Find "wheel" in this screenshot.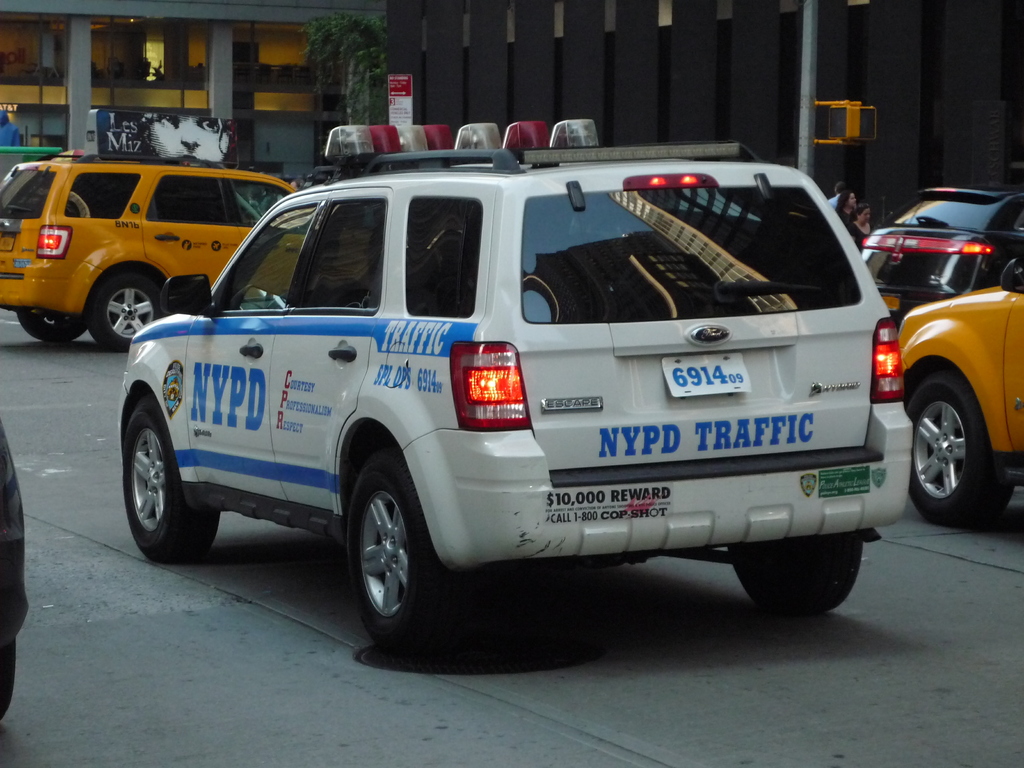
The bounding box for "wheel" is bbox=(336, 461, 447, 652).
